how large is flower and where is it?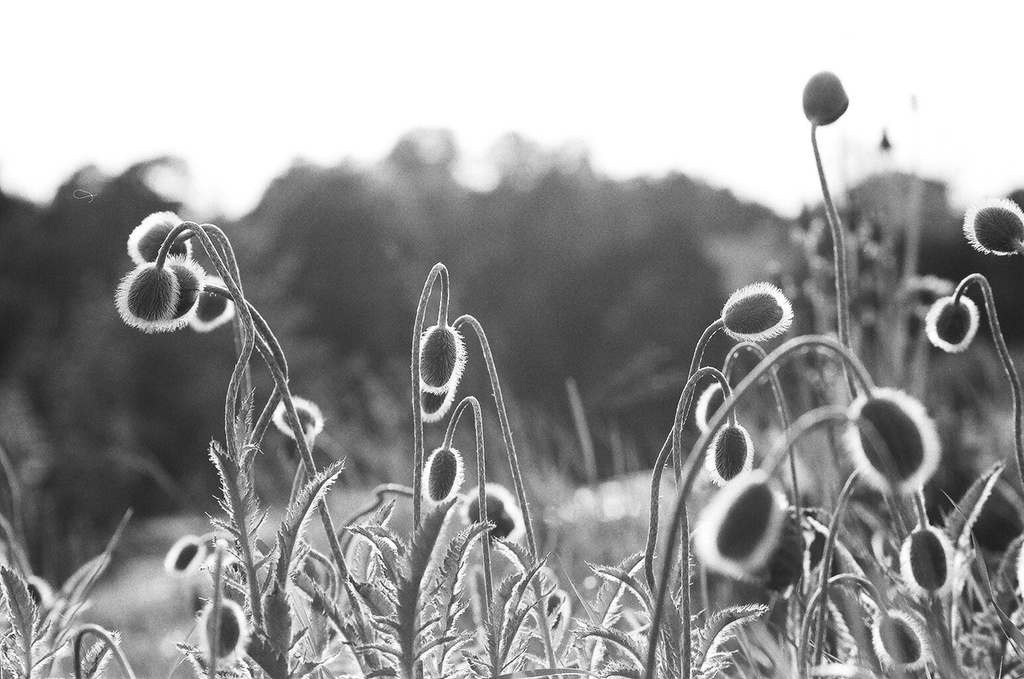
Bounding box: [x1=924, y1=286, x2=979, y2=349].
